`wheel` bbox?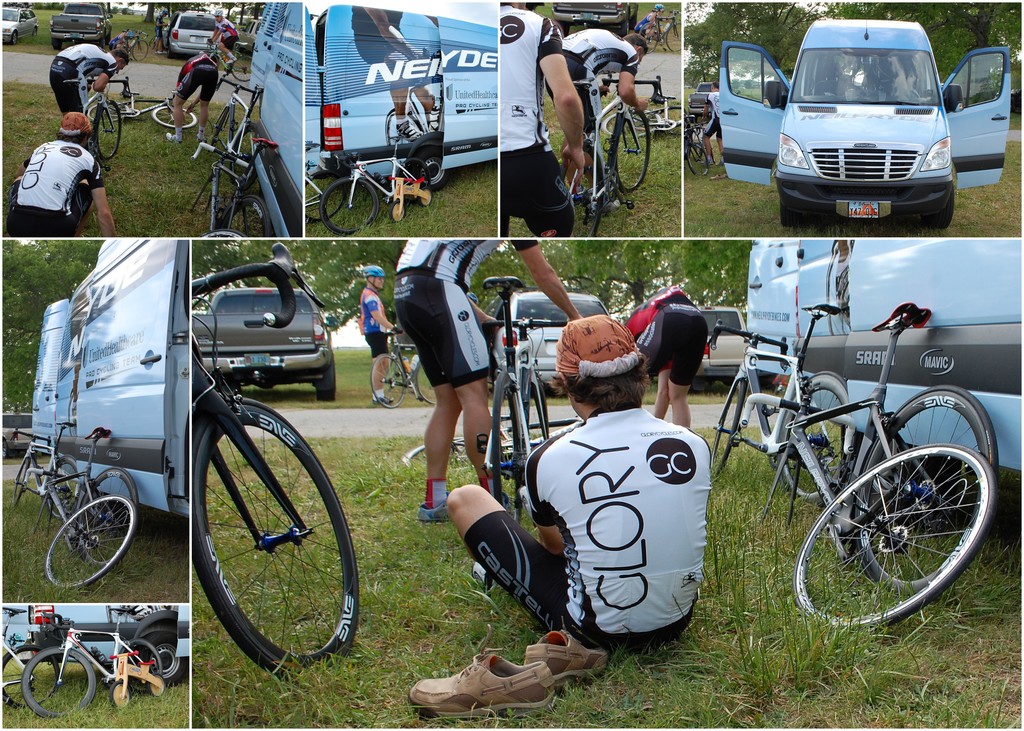
<box>690,113,698,125</box>
